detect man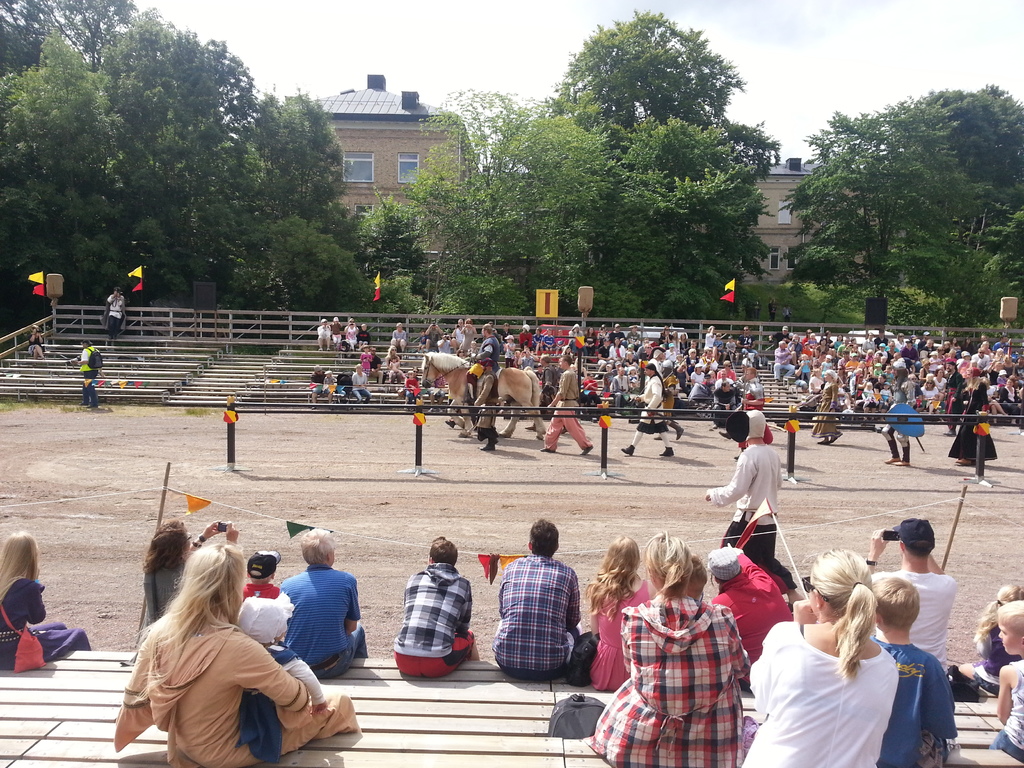
(left=426, top=319, right=447, bottom=354)
